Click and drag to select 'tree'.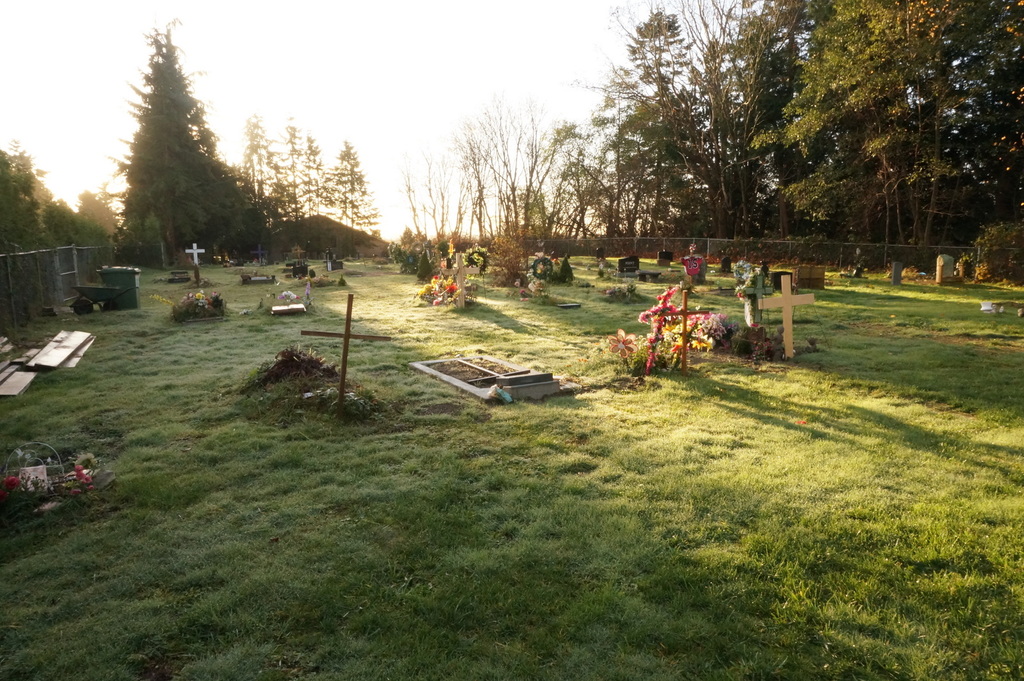
Selection: <region>241, 107, 294, 225</region>.
